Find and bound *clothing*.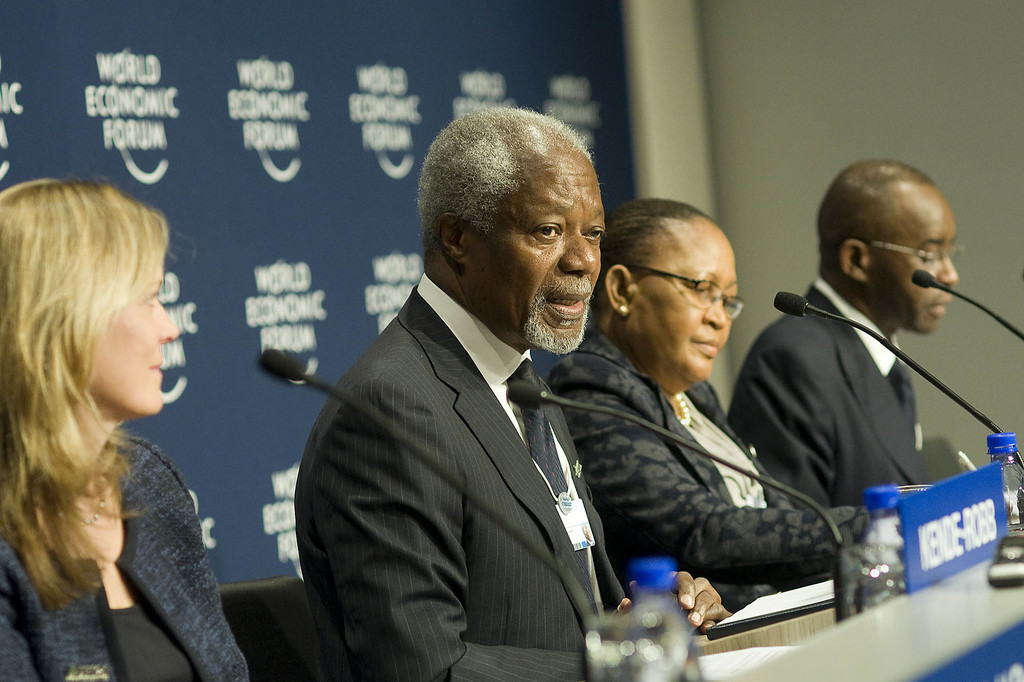
Bound: detection(728, 266, 963, 521).
